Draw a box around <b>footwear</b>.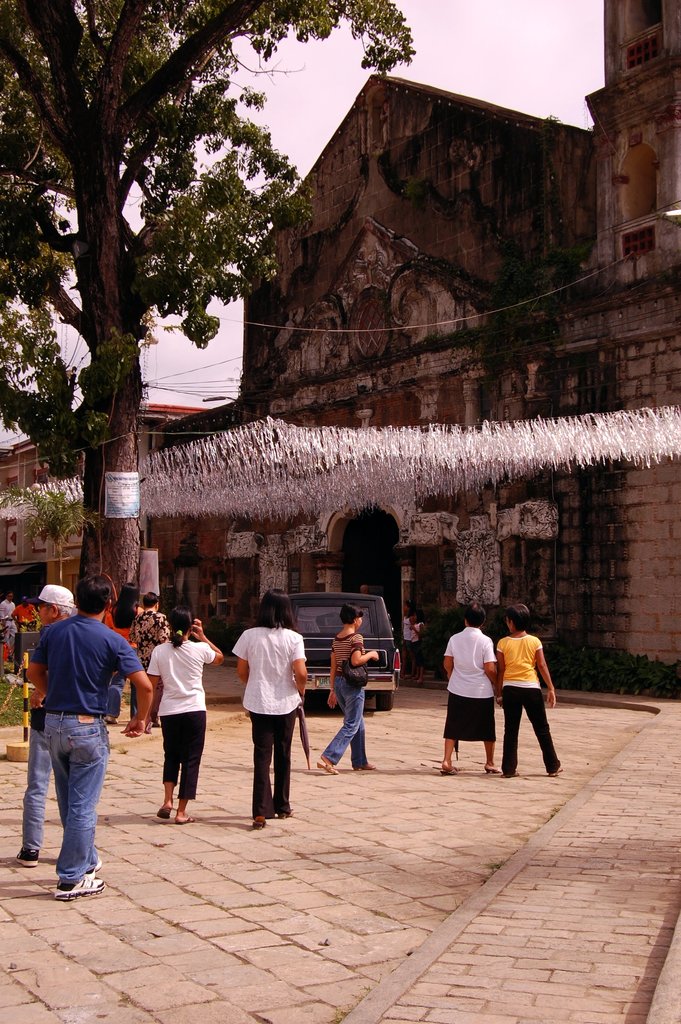
<region>58, 873, 105, 899</region>.
